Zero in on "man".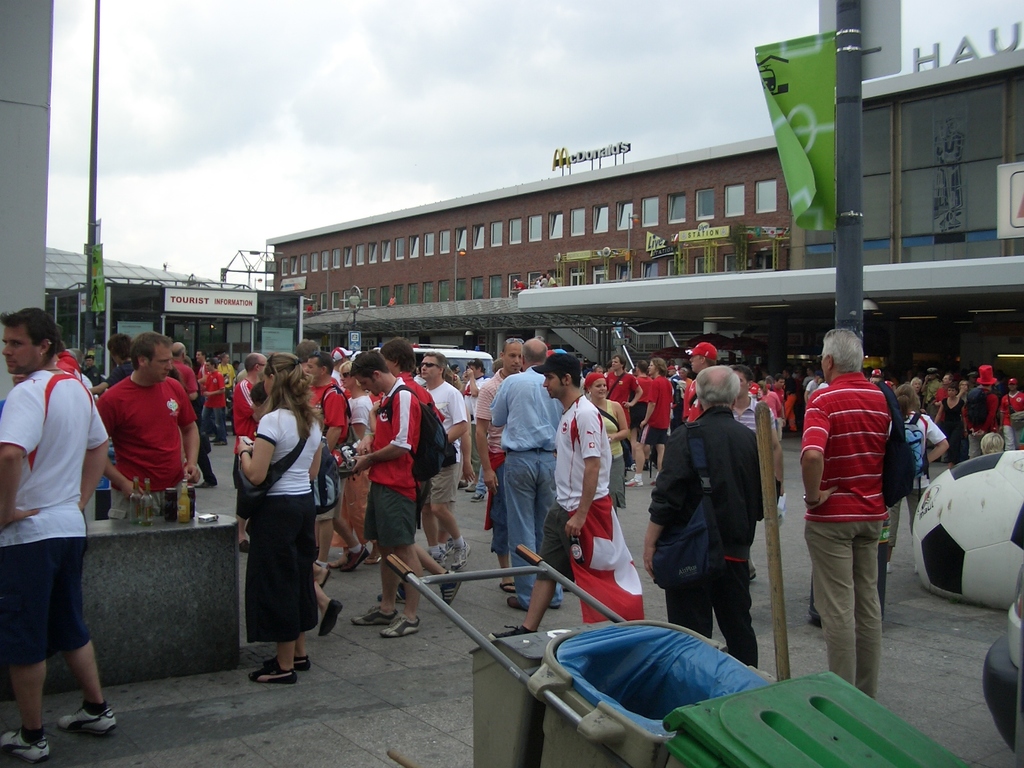
Zeroed in: (left=307, top=351, right=366, bottom=571).
